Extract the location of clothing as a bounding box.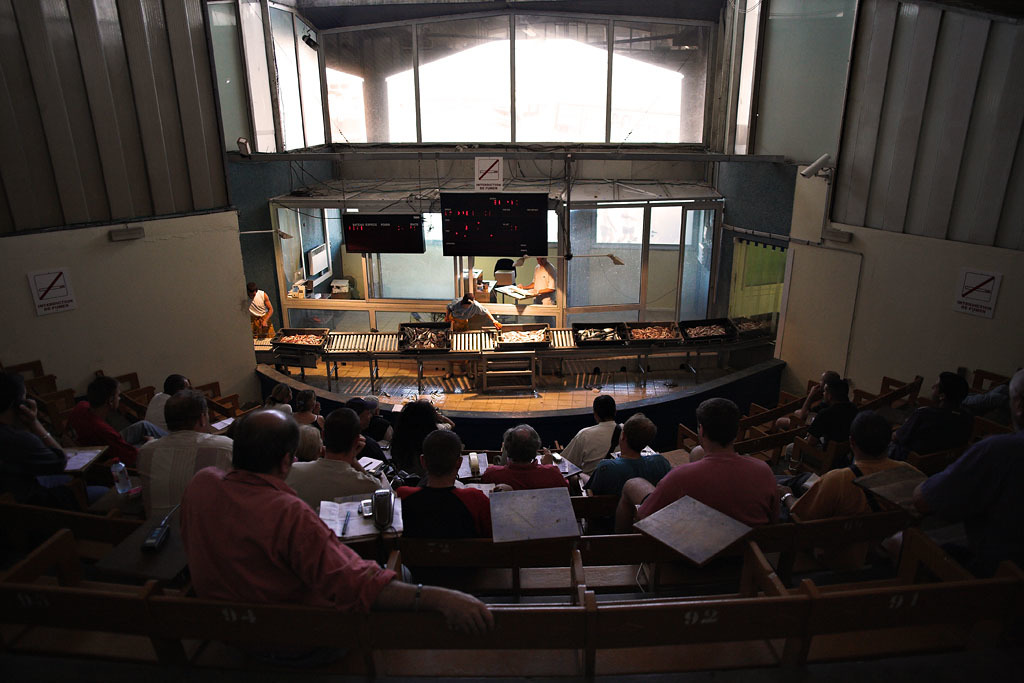
select_region(148, 389, 168, 419).
